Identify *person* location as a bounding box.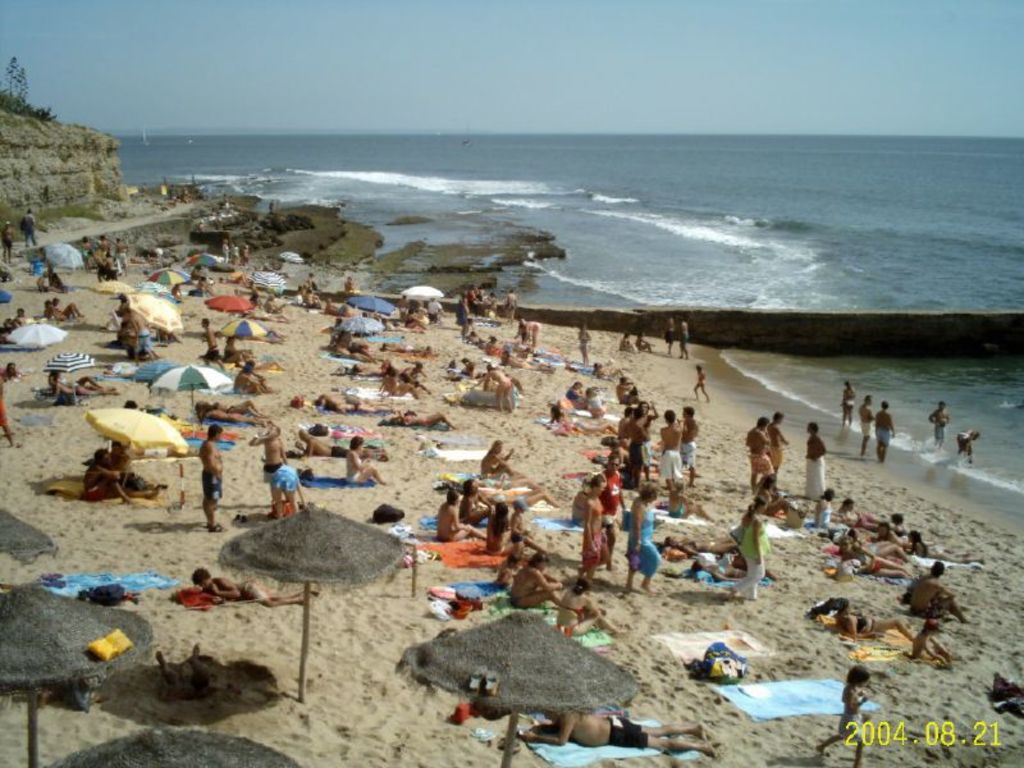
[264,463,310,509].
